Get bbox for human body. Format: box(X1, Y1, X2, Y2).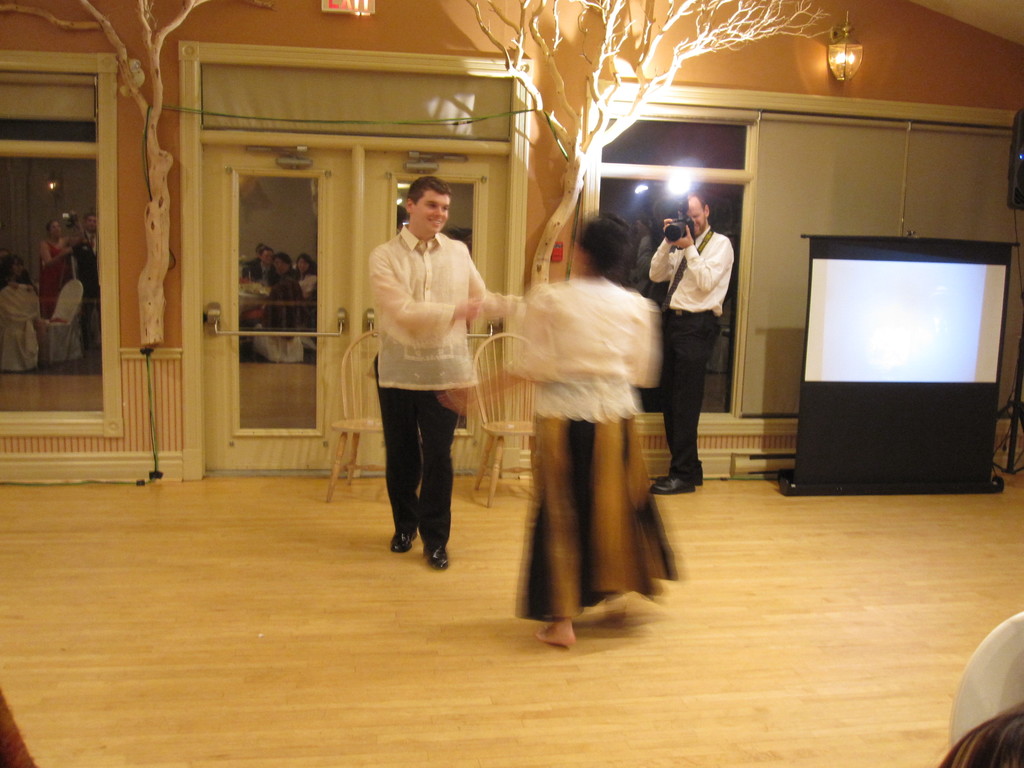
box(511, 207, 667, 655).
